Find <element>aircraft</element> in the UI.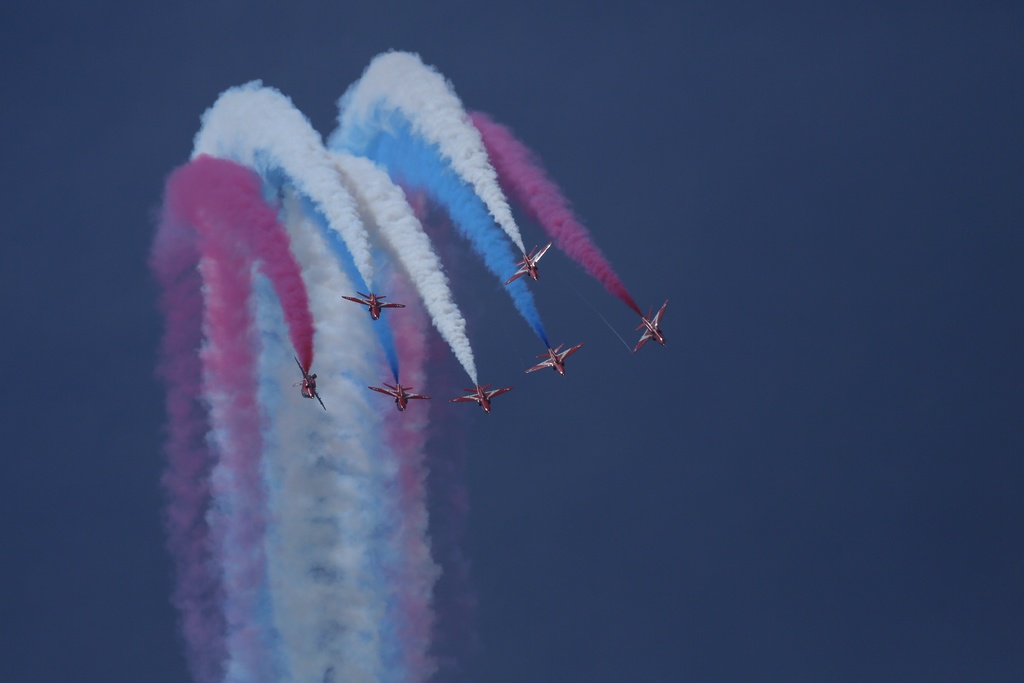
UI element at locate(369, 380, 430, 418).
